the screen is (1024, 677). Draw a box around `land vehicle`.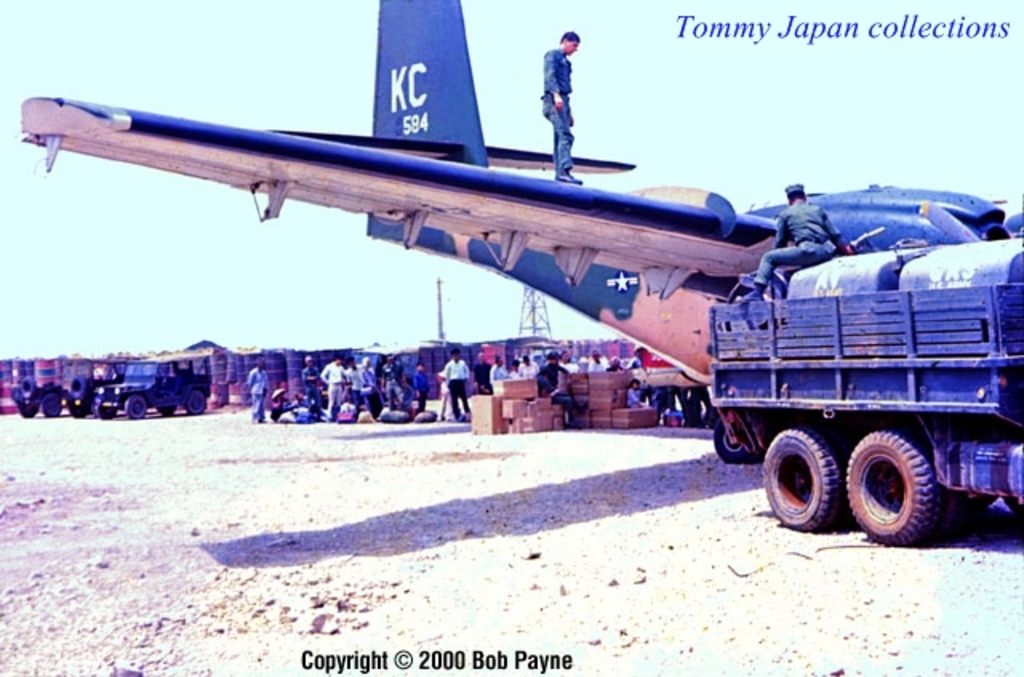
<bbox>66, 360, 133, 419</bbox>.
